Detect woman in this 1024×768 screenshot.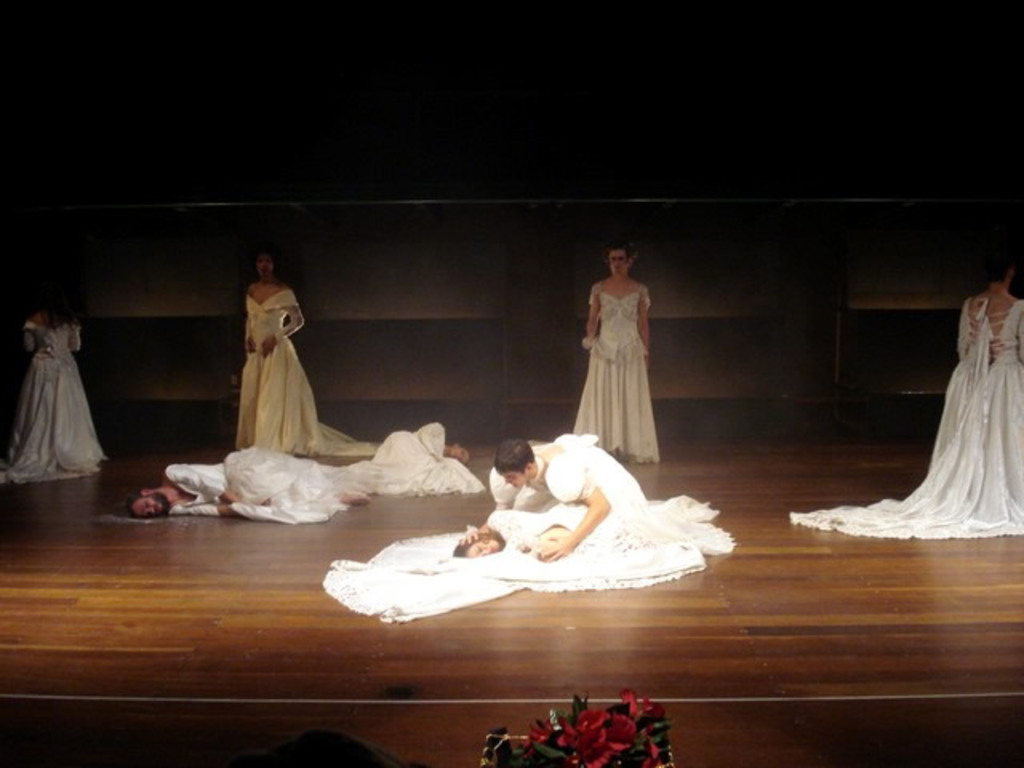
Detection: x1=0 y1=282 x2=109 y2=482.
